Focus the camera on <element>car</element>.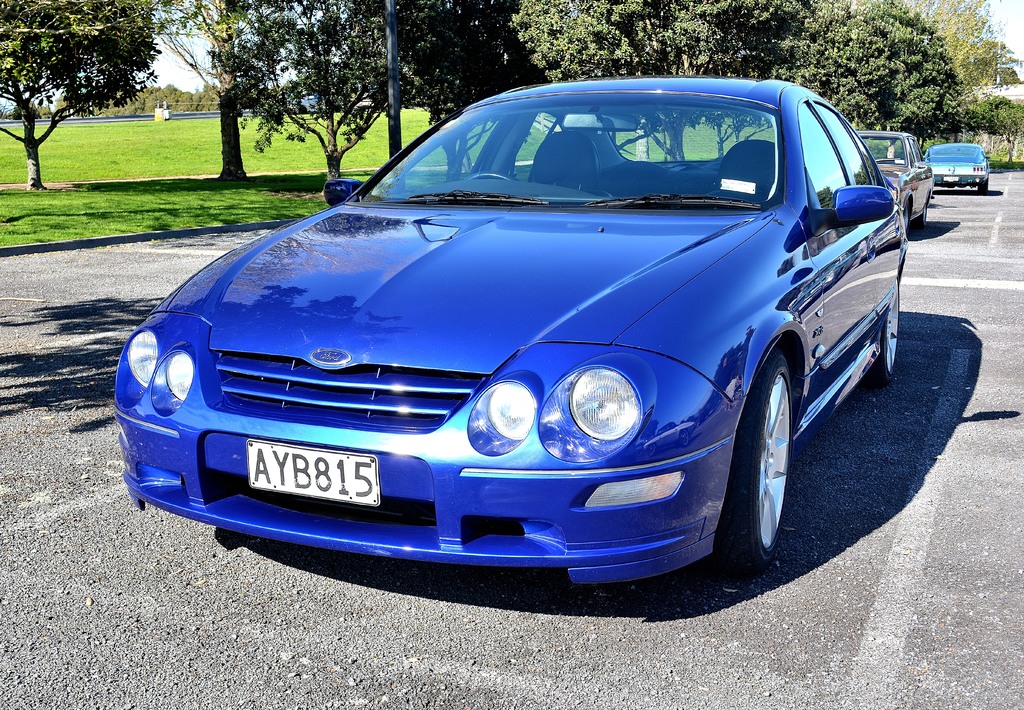
Focus region: [928,144,992,192].
